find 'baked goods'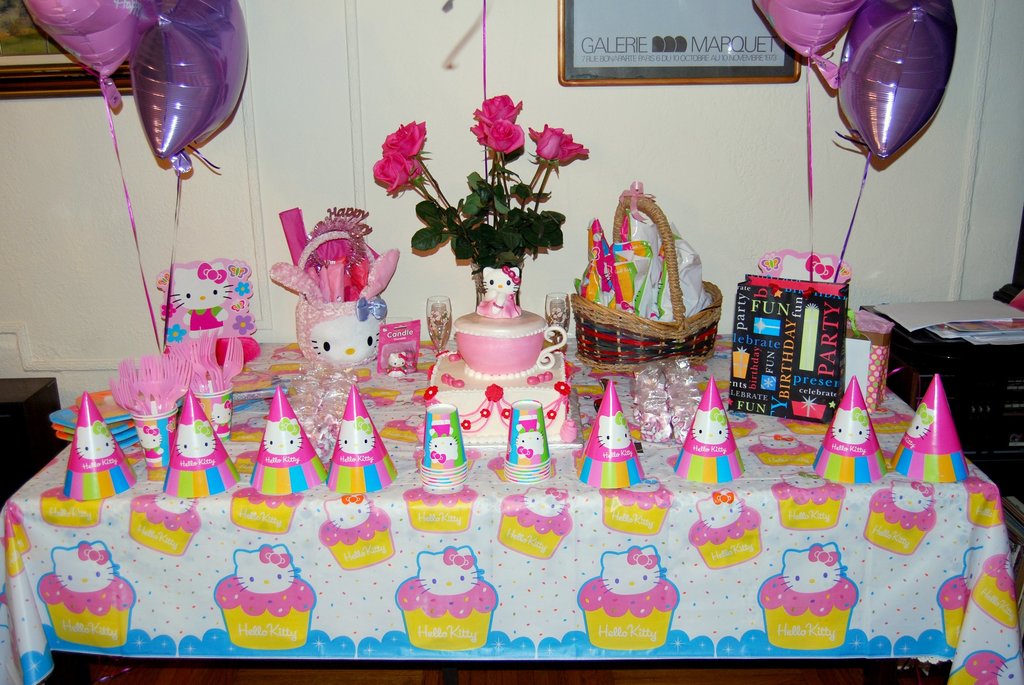
pyautogui.locateOnScreen(428, 312, 569, 449)
